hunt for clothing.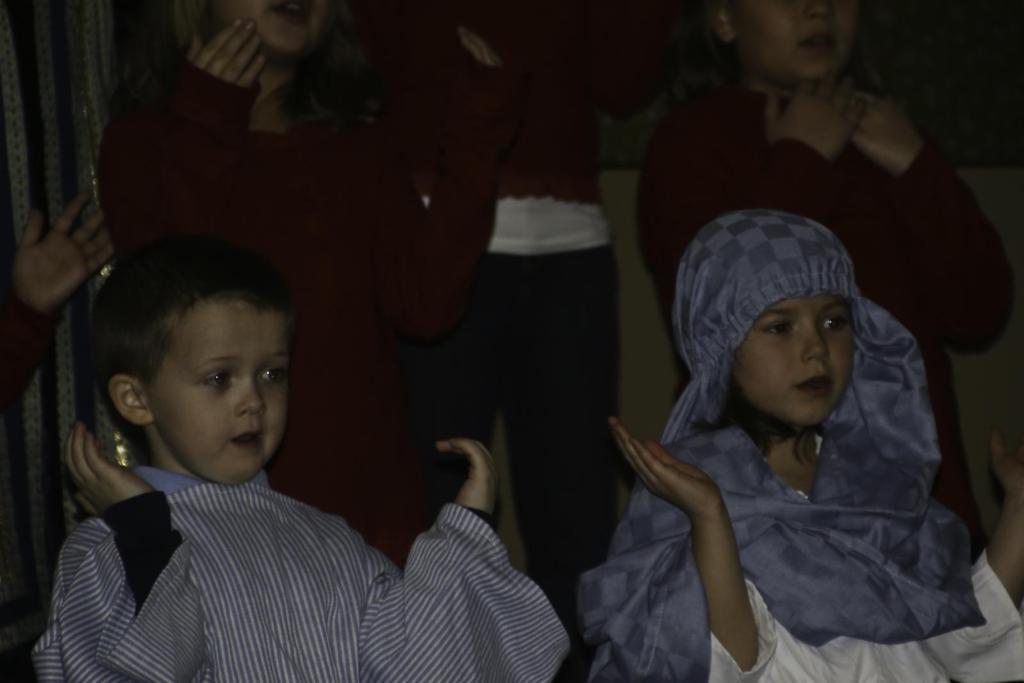
Hunted down at crop(25, 452, 582, 682).
